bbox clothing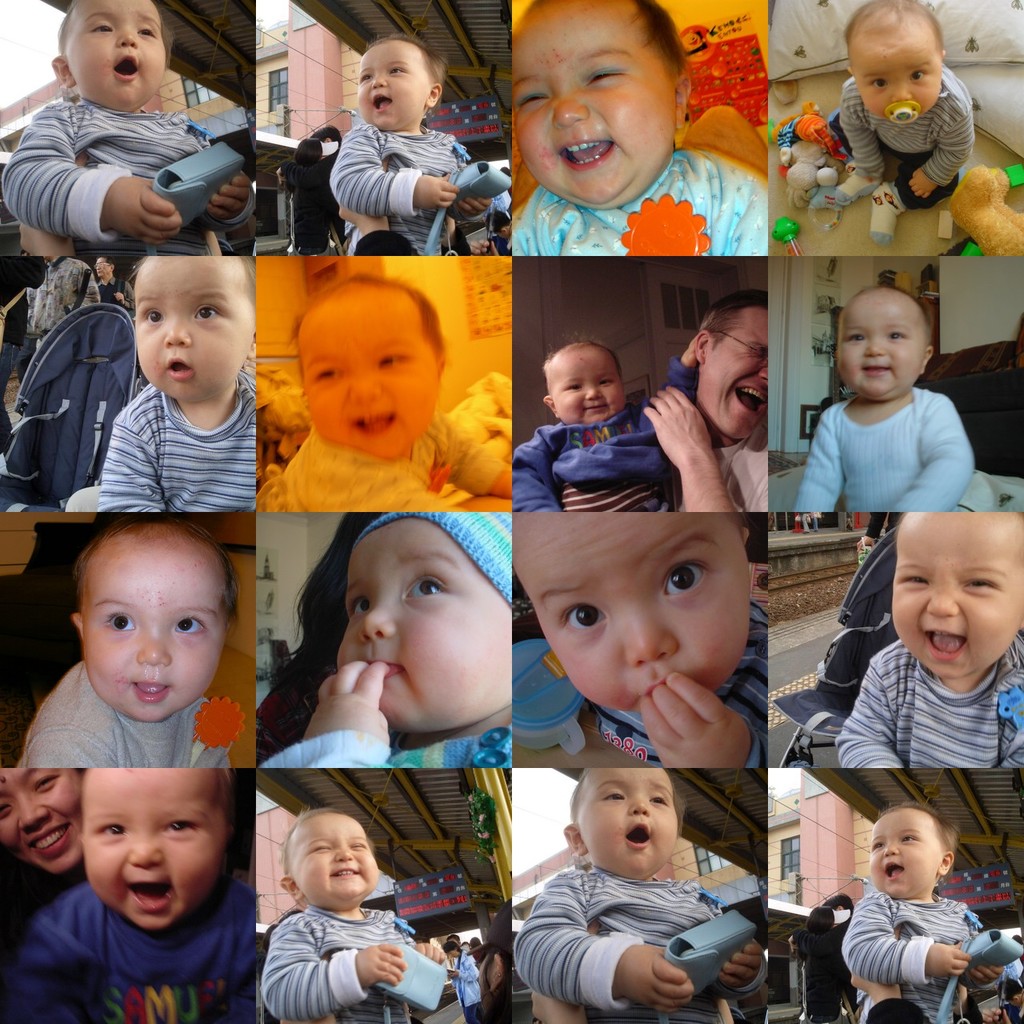
box=[354, 230, 413, 256]
